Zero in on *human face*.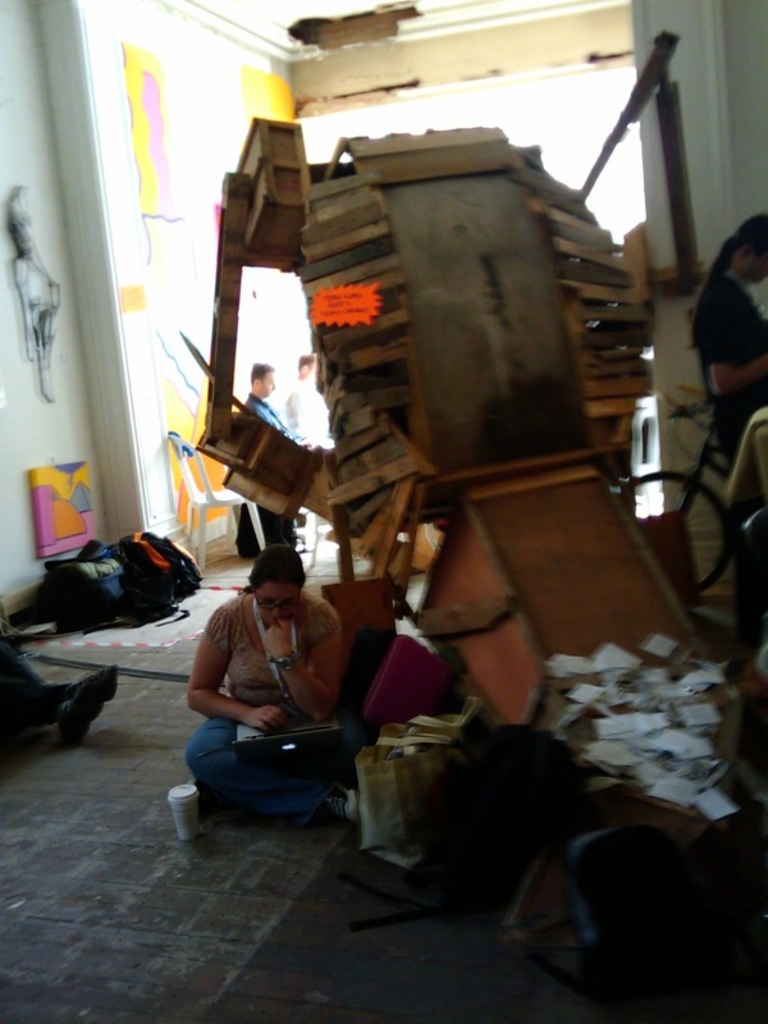
Zeroed in: [264, 362, 273, 397].
